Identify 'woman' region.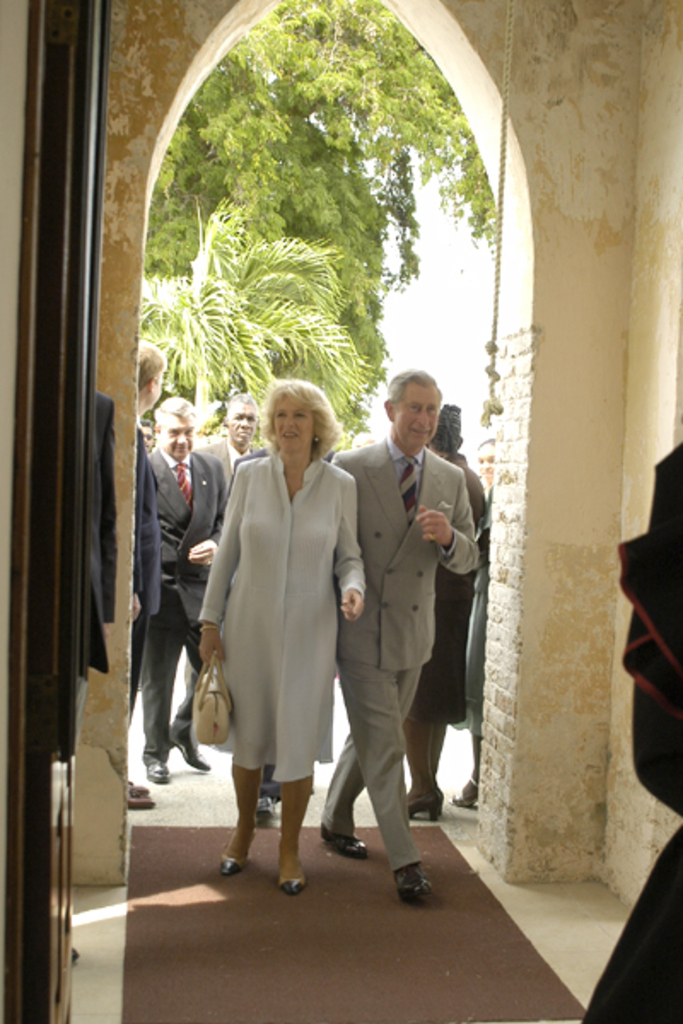
Region: x1=193 y1=391 x2=362 y2=865.
